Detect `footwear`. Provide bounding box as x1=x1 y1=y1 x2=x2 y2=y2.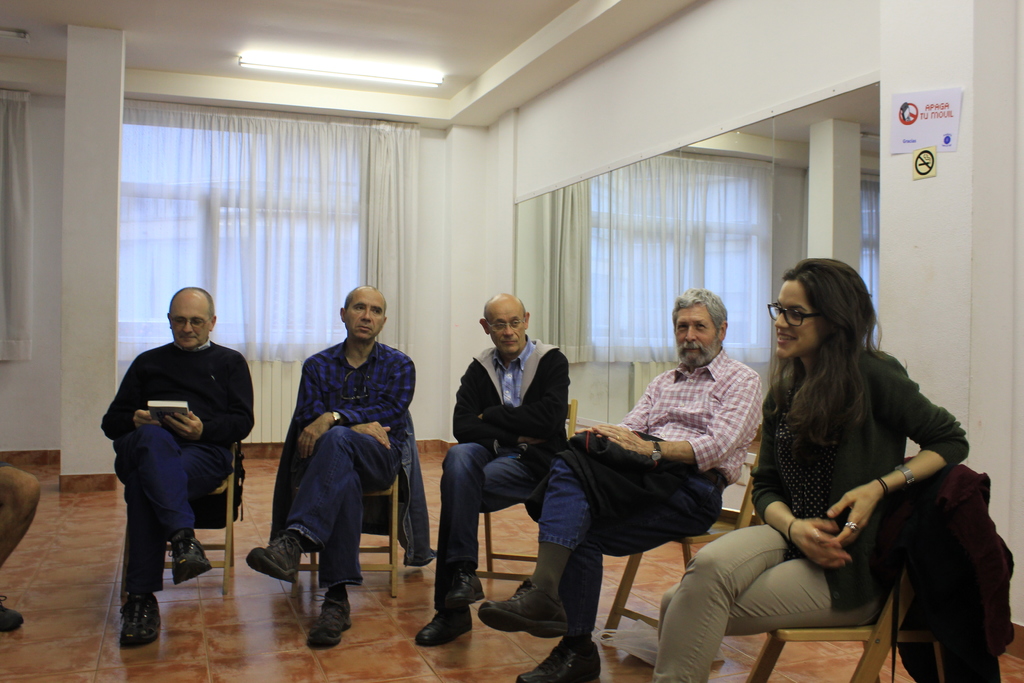
x1=442 y1=563 x2=484 y2=602.
